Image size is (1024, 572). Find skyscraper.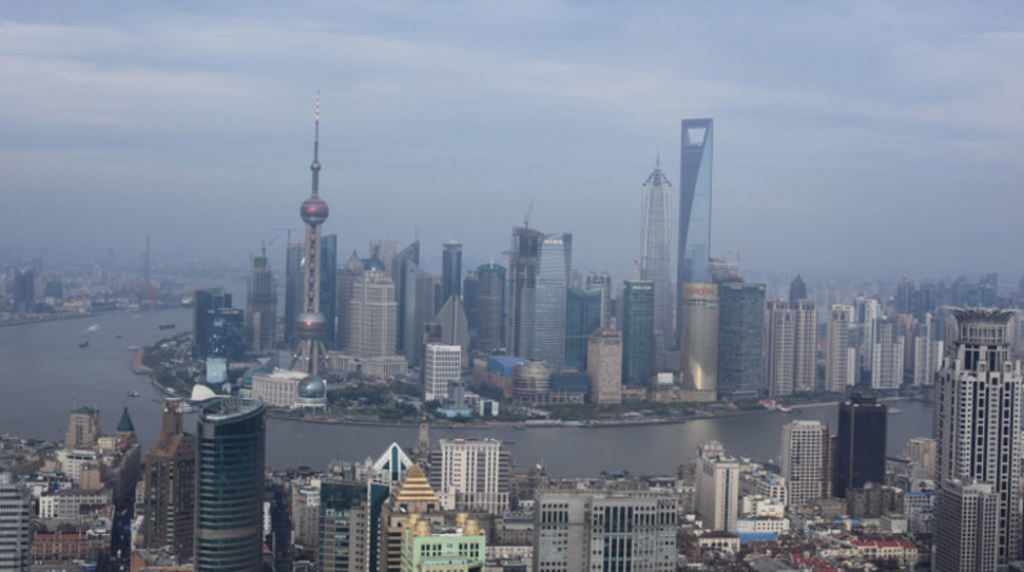
[933,476,994,569].
